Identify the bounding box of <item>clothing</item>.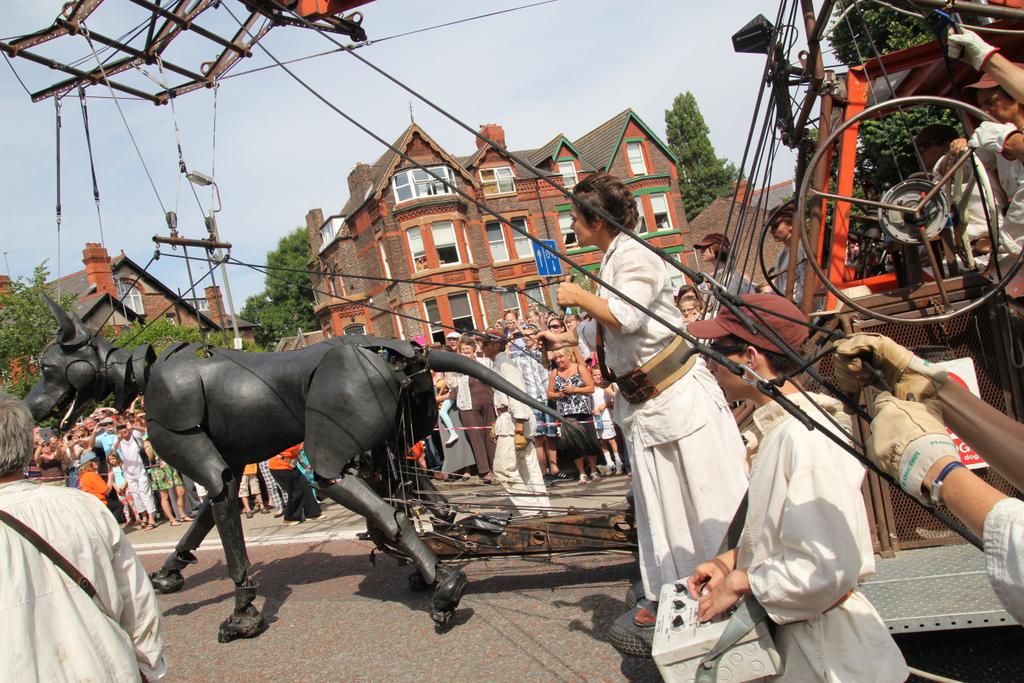
l=720, t=394, r=915, b=682.
